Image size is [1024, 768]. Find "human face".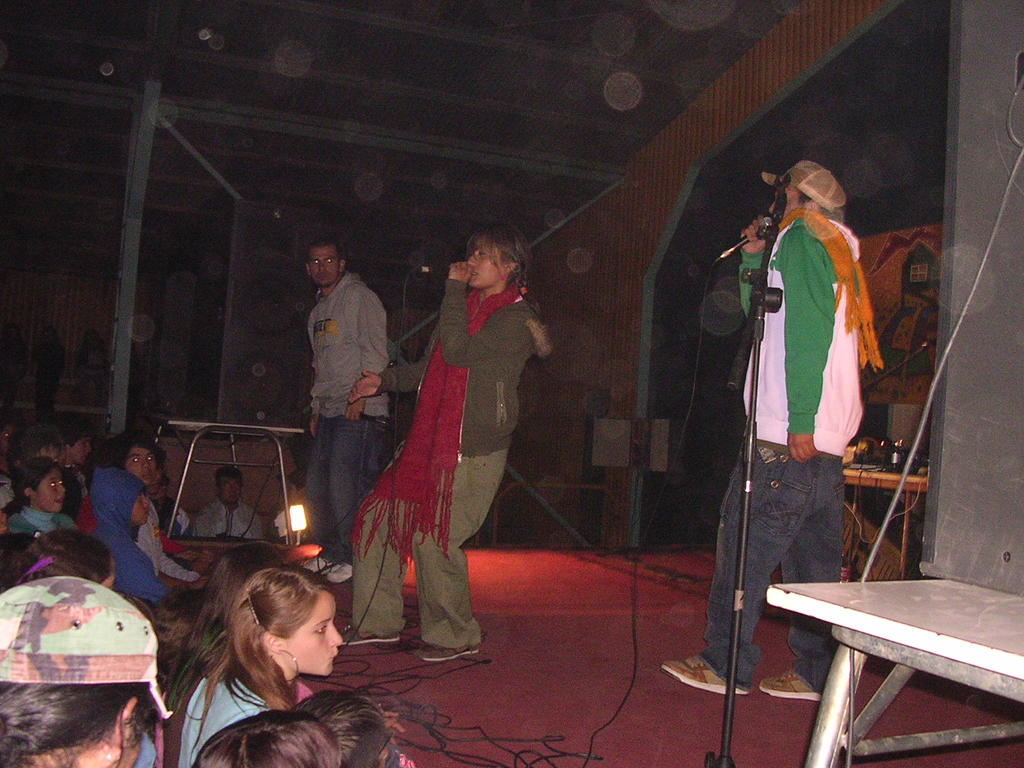
309 240 342 286.
